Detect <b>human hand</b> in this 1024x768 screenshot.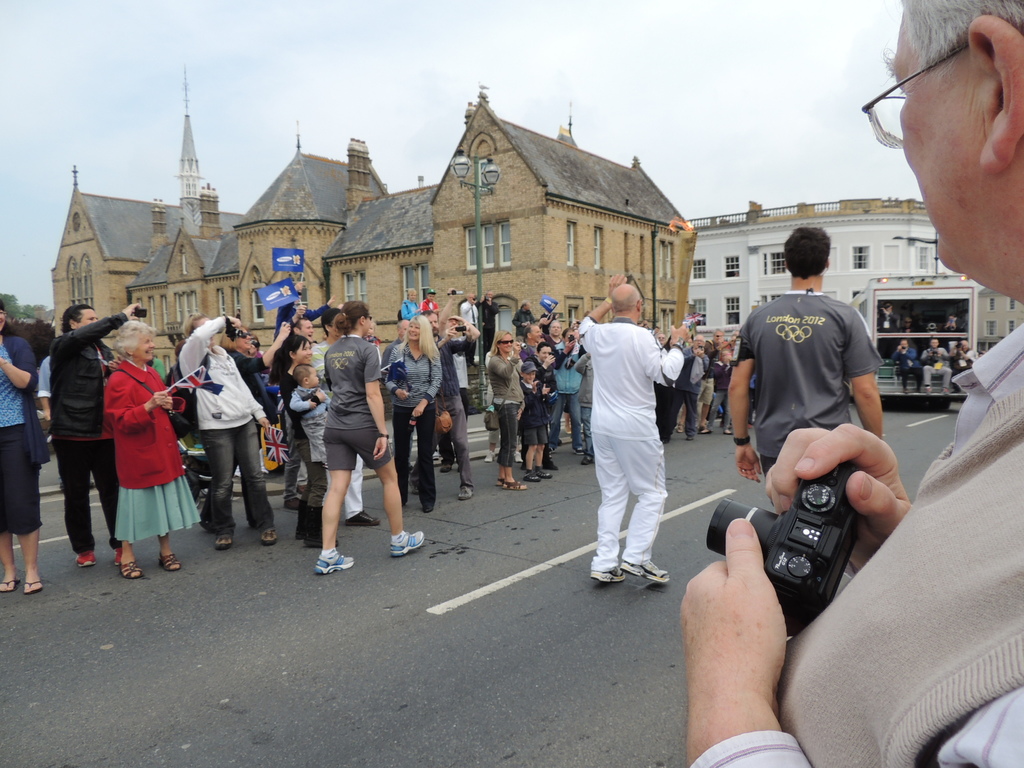
Detection: (517, 406, 522, 420).
